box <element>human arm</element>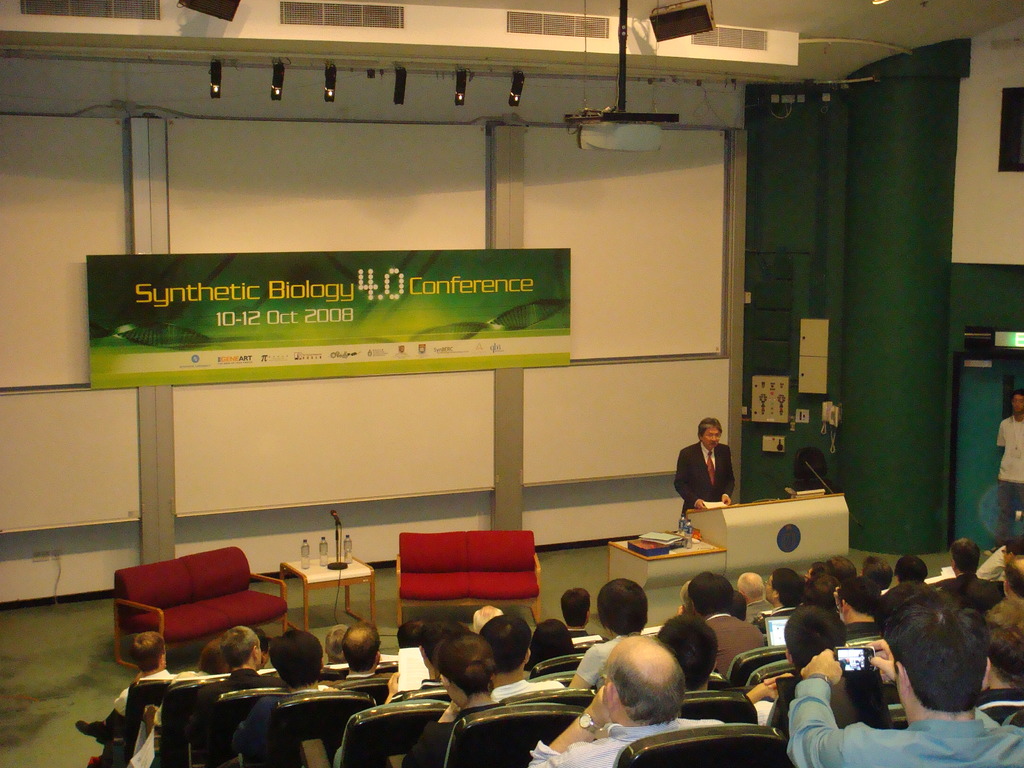
crop(672, 449, 710, 511)
